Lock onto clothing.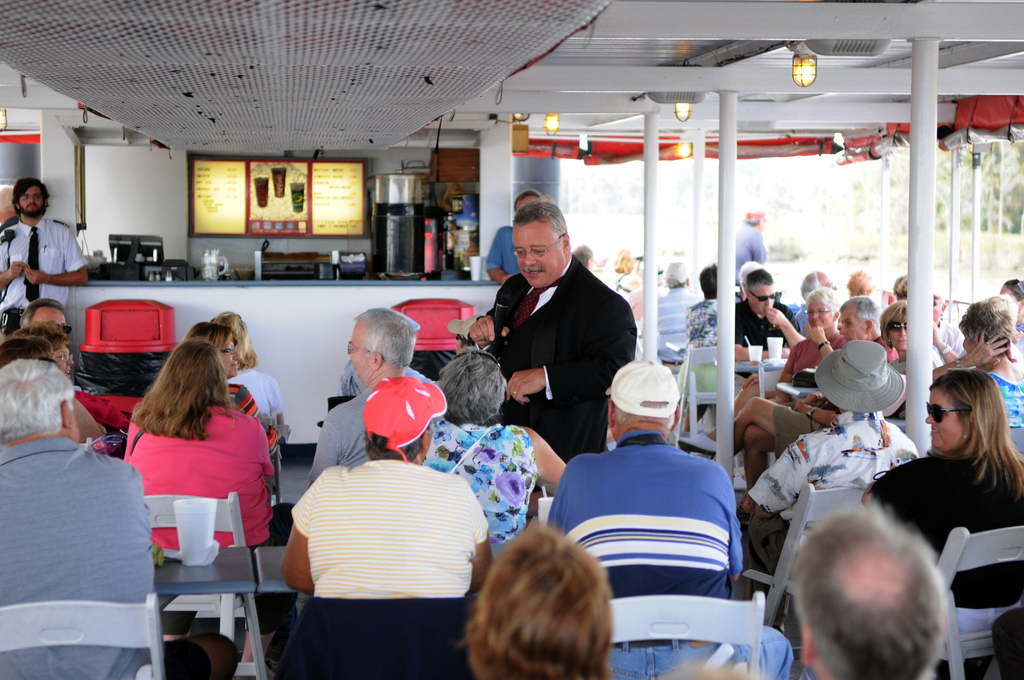
Locked: 465/250/637/464.
